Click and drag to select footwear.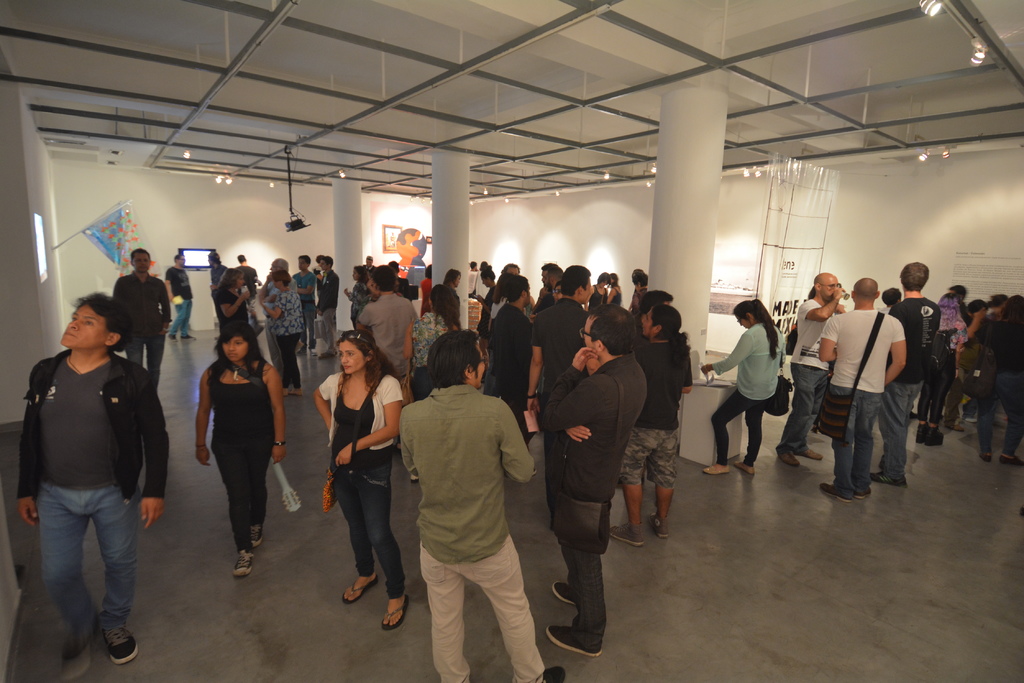
Selection: bbox=[984, 452, 991, 462].
